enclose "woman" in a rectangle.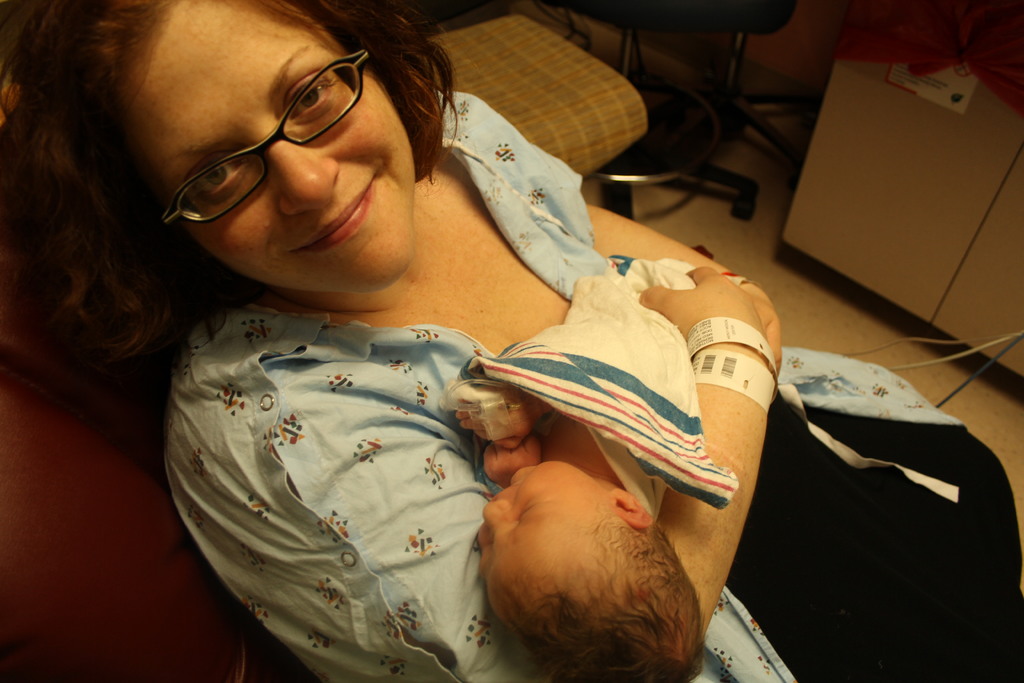
l=0, t=0, r=1023, b=682.
